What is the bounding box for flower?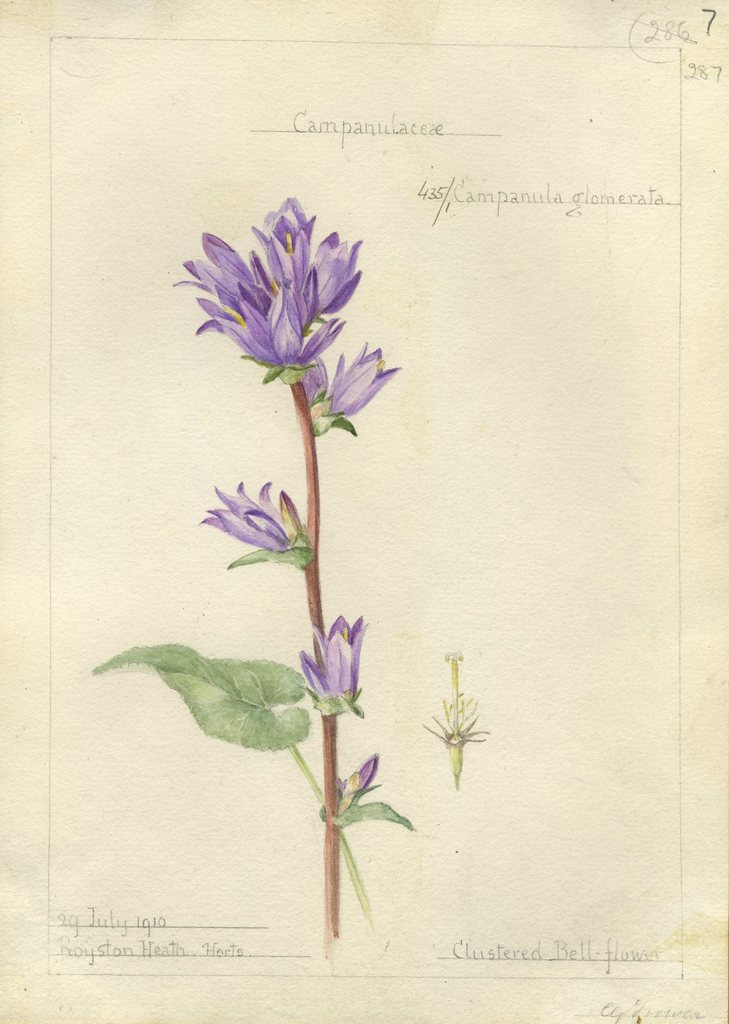
bbox=[291, 597, 391, 724].
